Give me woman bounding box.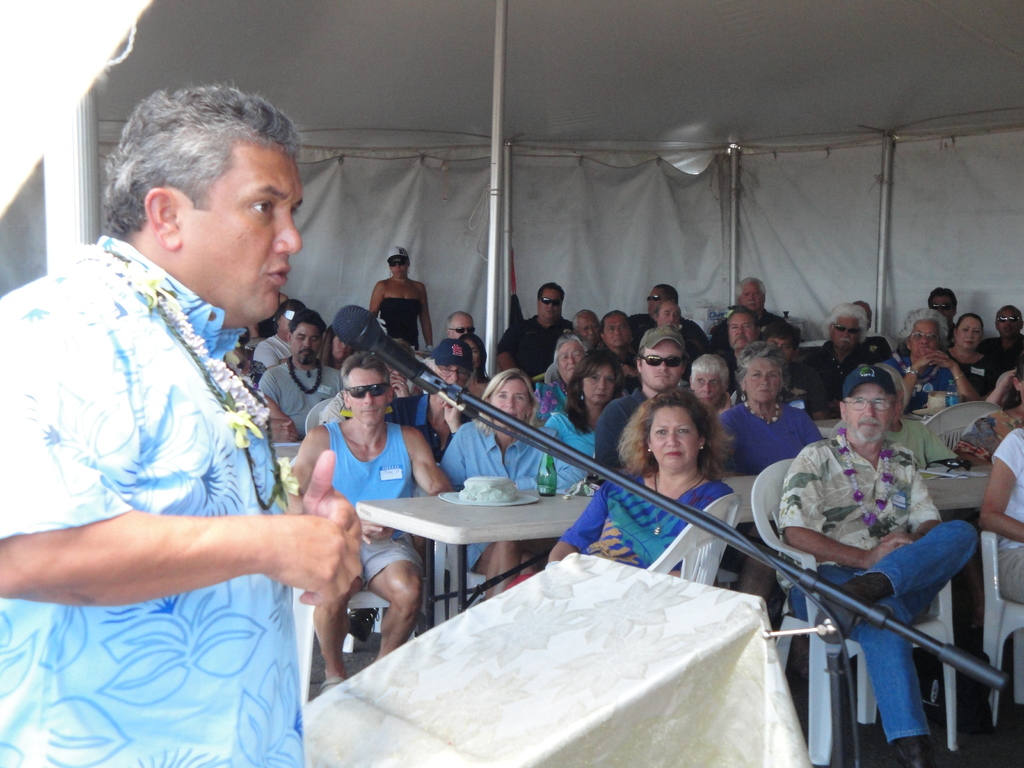
rect(949, 310, 996, 394).
